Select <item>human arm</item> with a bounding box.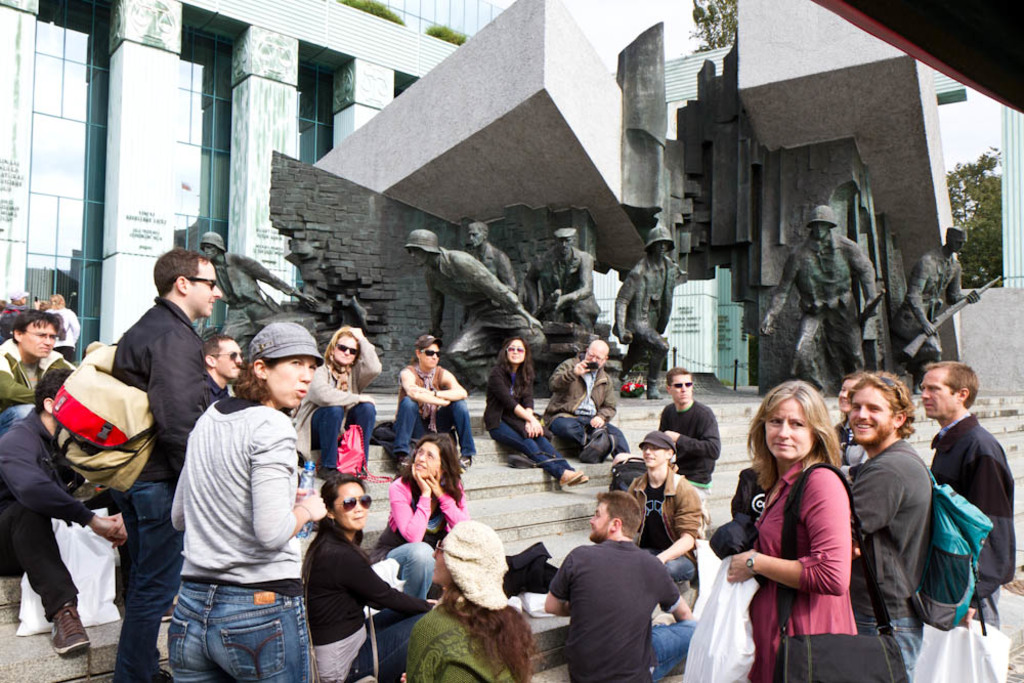
crop(846, 464, 893, 558).
